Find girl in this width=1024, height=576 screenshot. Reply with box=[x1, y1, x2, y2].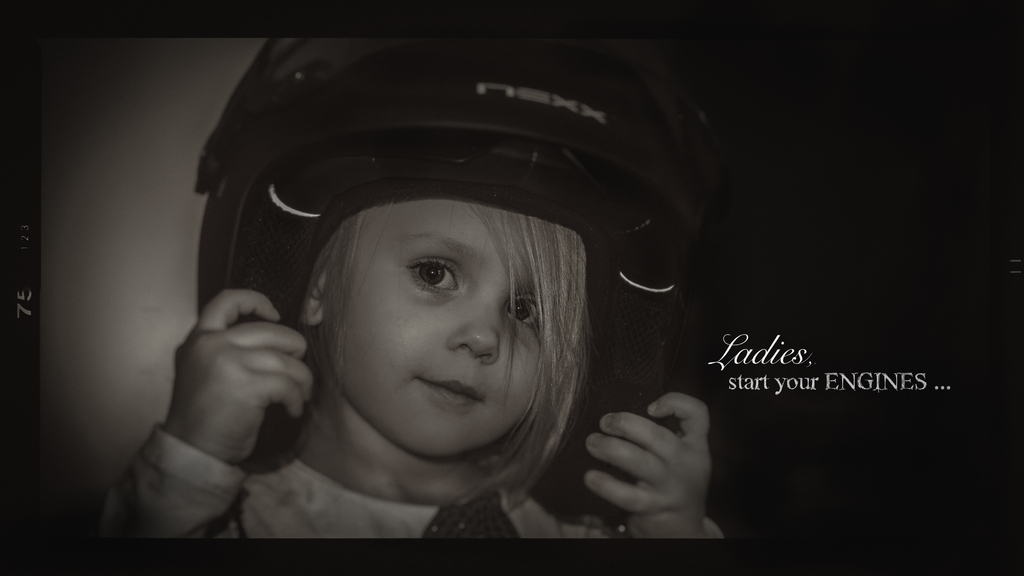
box=[91, 201, 722, 541].
